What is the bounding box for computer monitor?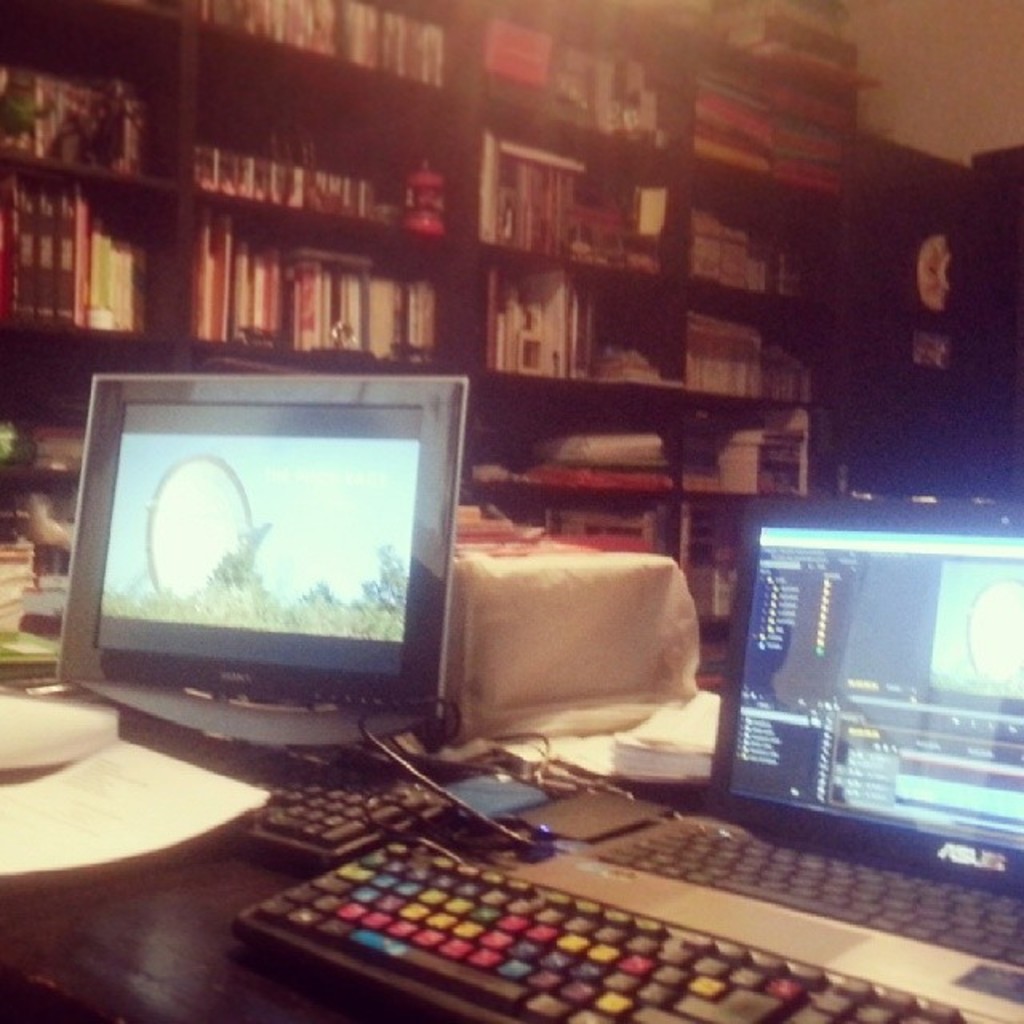
30 382 438 730.
